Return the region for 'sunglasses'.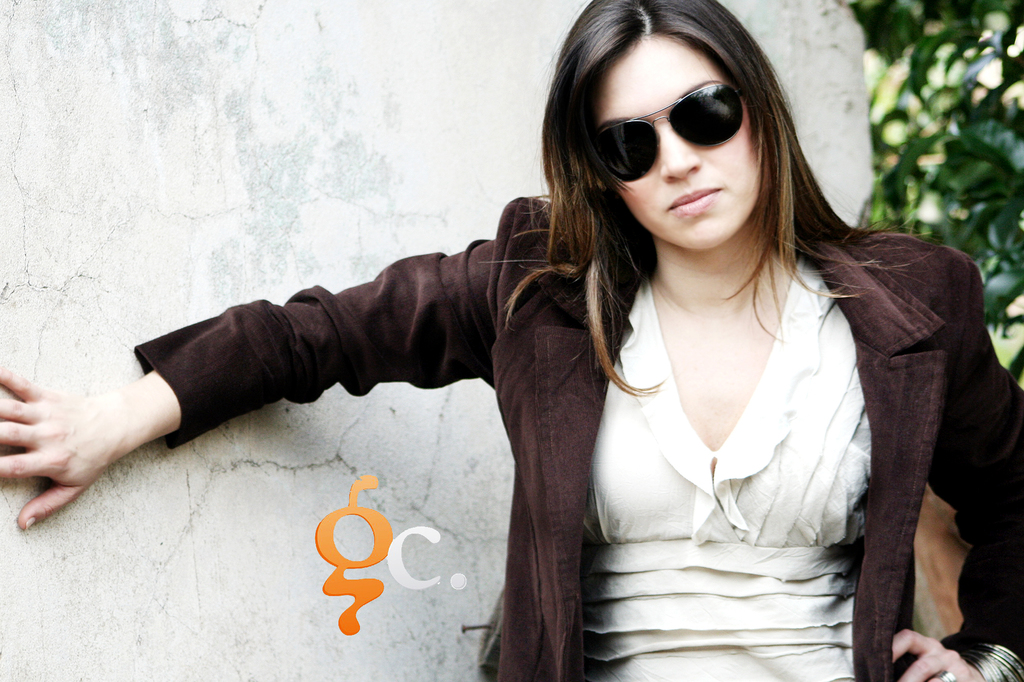
(x1=596, y1=81, x2=741, y2=186).
